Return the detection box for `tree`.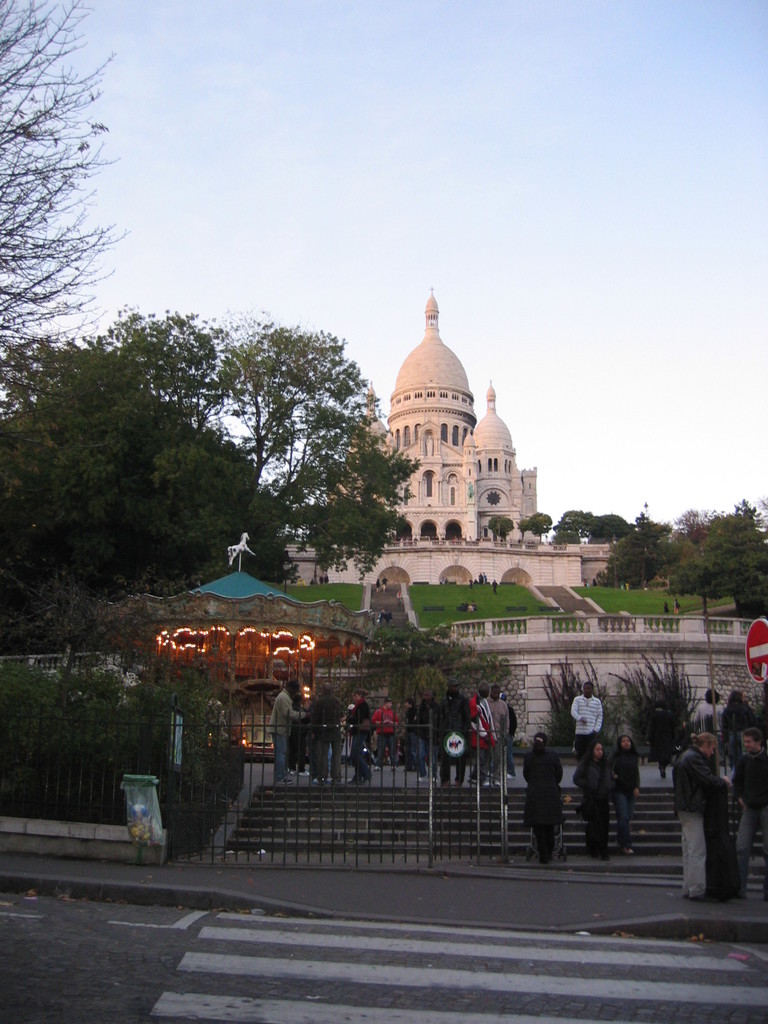
x1=0, y1=314, x2=439, y2=586.
